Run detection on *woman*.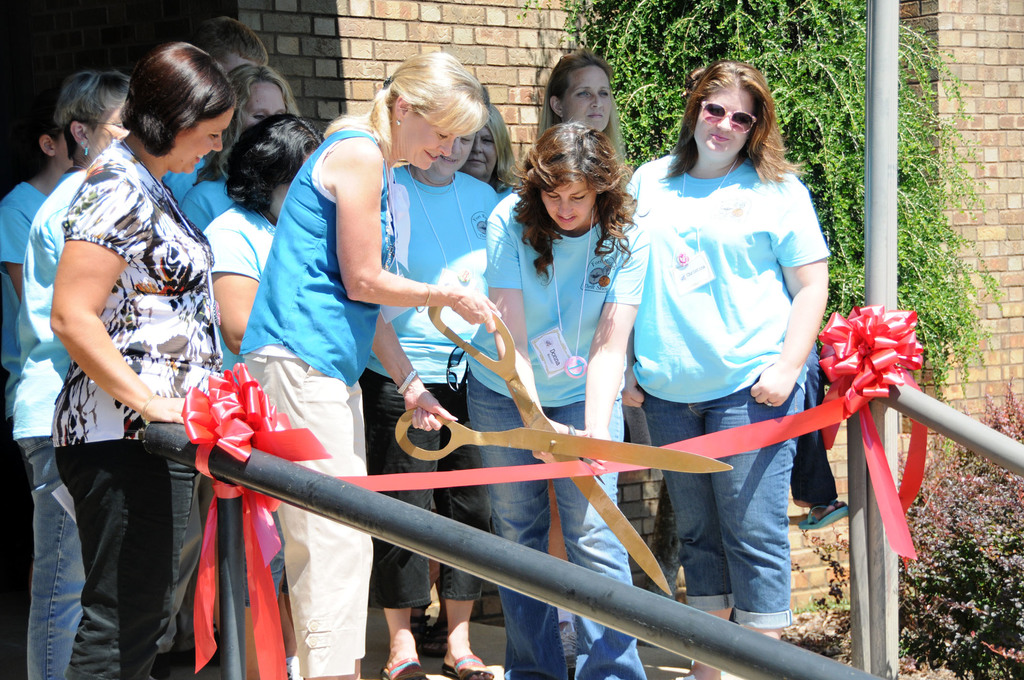
Result: 461, 119, 645, 679.
